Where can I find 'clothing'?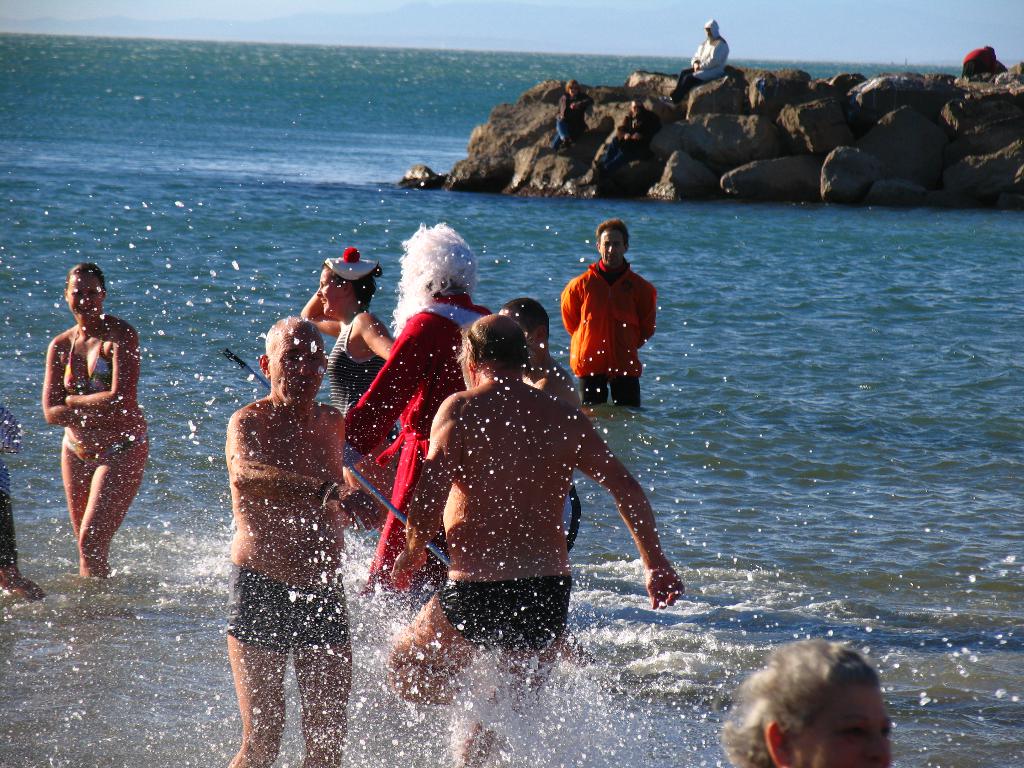
You can find it at box(563, 257, 664, 413).
